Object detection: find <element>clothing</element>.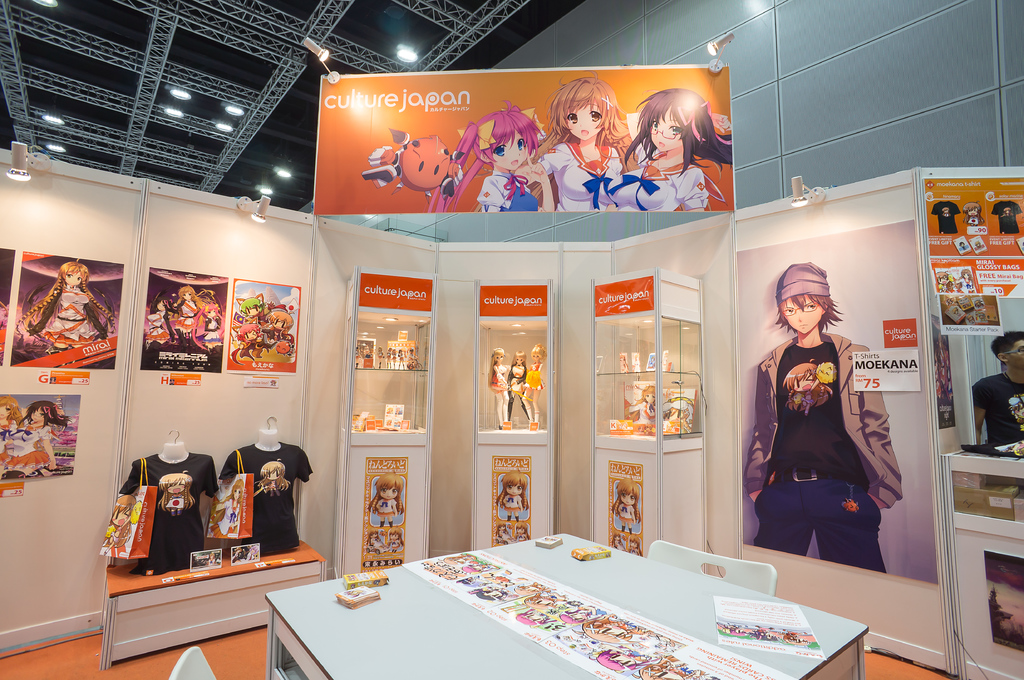
(541,140,627,216).
